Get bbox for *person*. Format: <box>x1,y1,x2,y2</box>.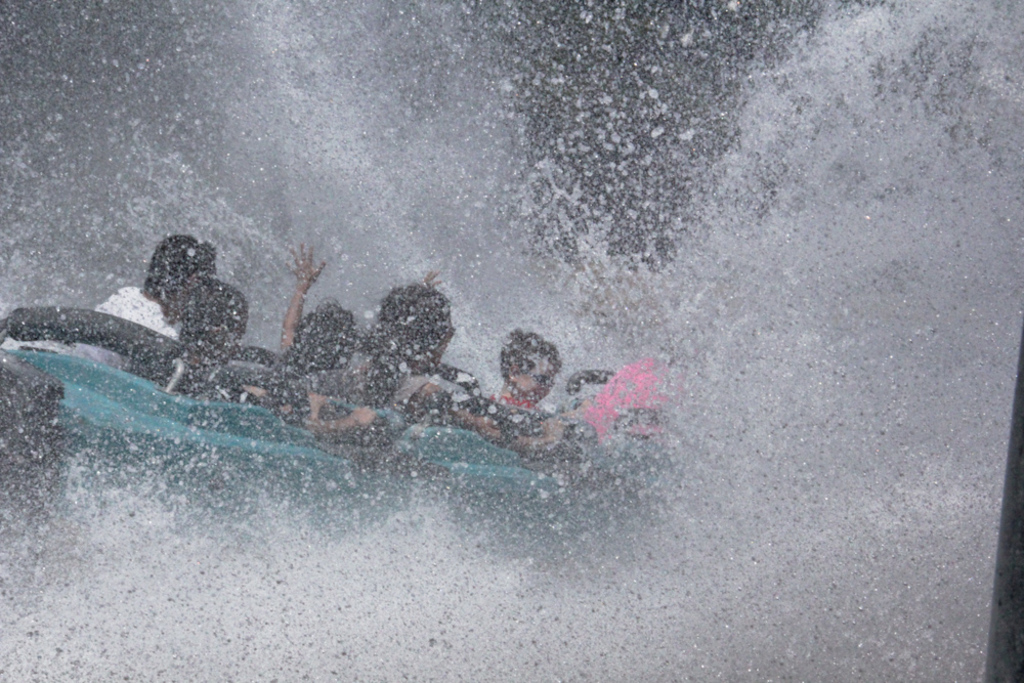
<box>271,254,356,367</box>.
